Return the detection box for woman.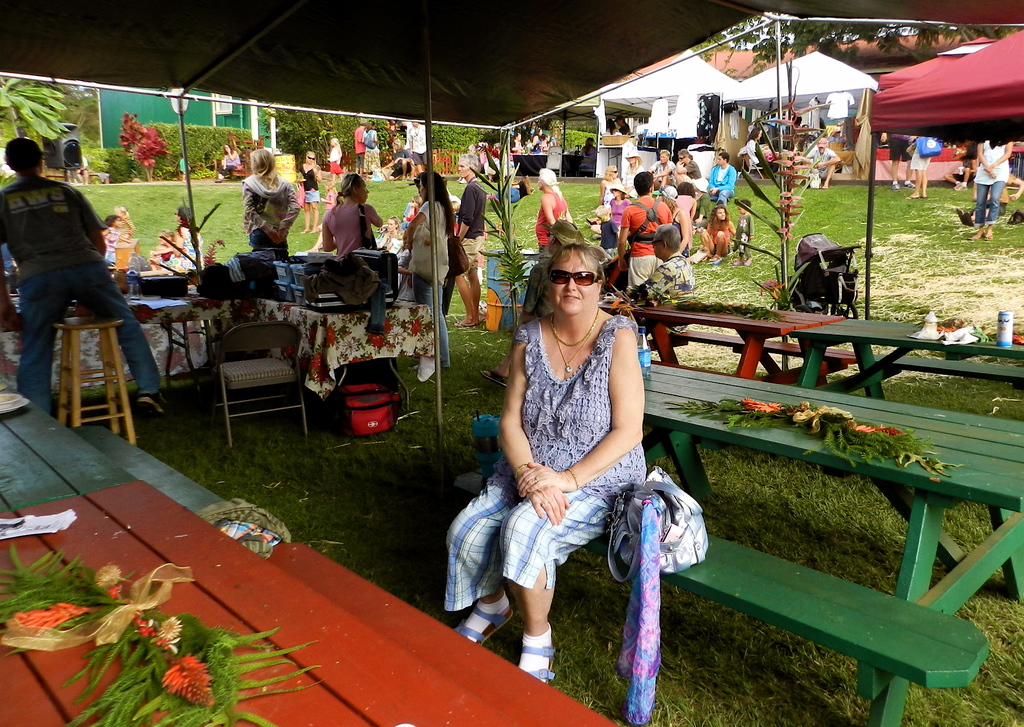
box=[669, 178, 709, 247].
